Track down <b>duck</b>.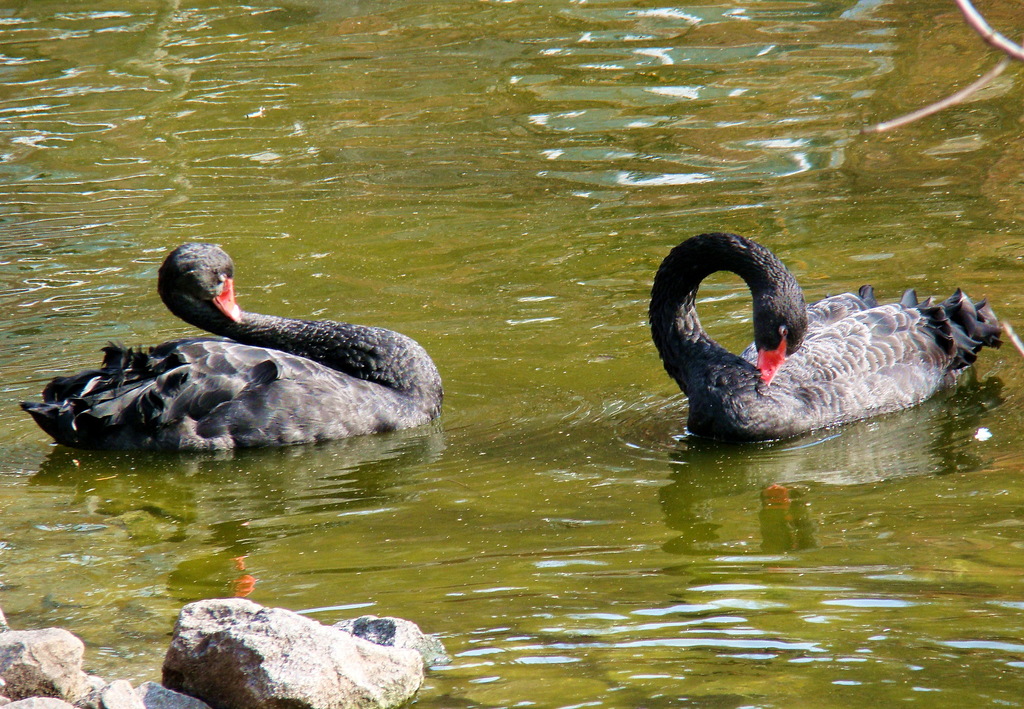
Tracked to x1=653 y1=226 x2=1016 y2=440.
